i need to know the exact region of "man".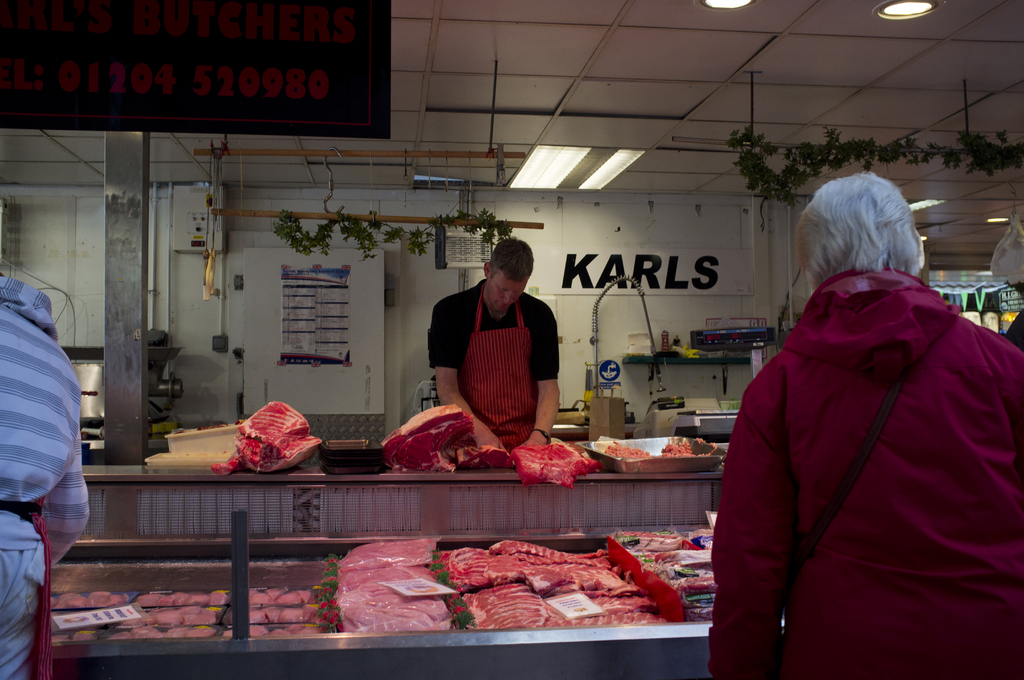
Region: 430 236 559 473.
